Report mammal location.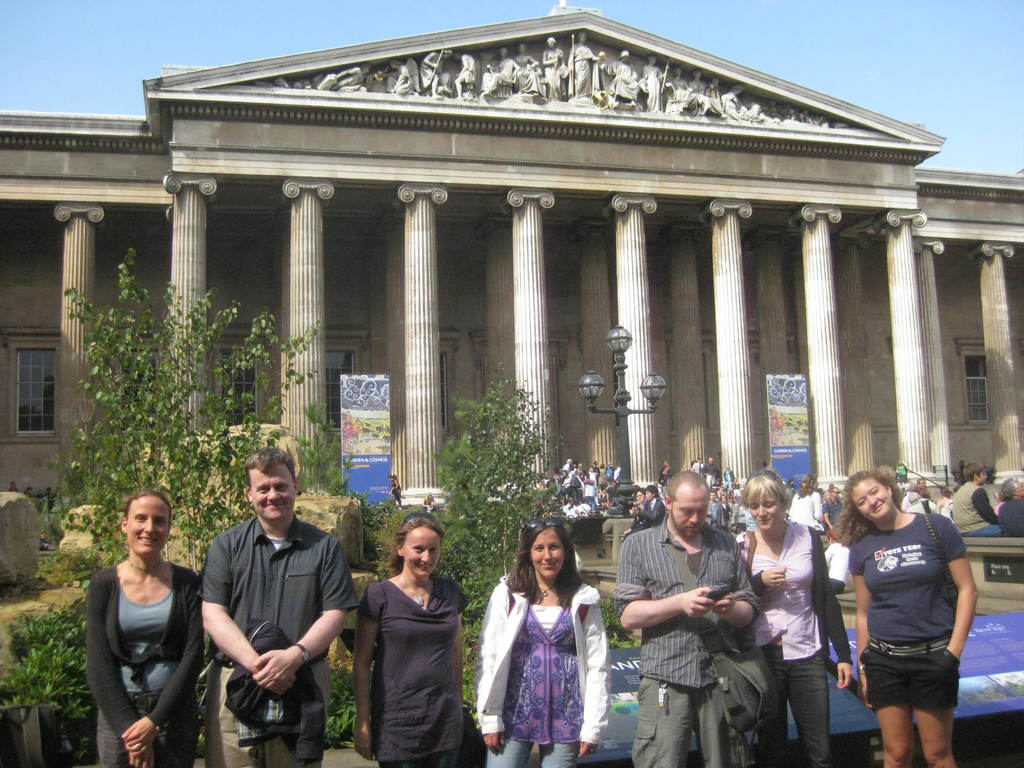
Report: [left=568, top=29, right=599, bottom=100].
